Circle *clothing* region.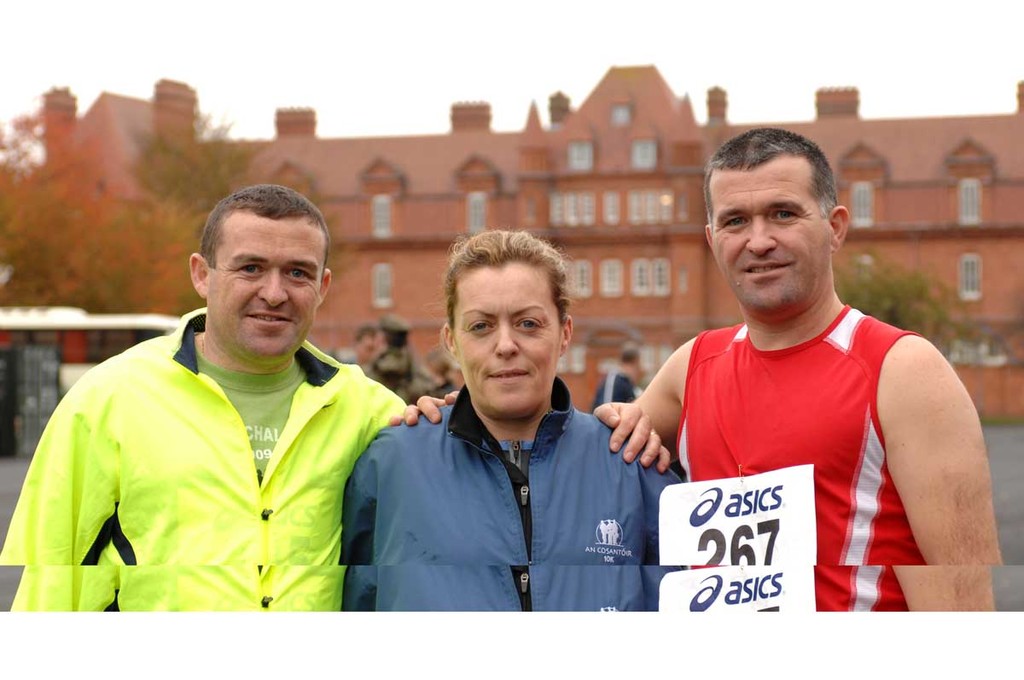
Region: box(587, 370, 643, 414).
